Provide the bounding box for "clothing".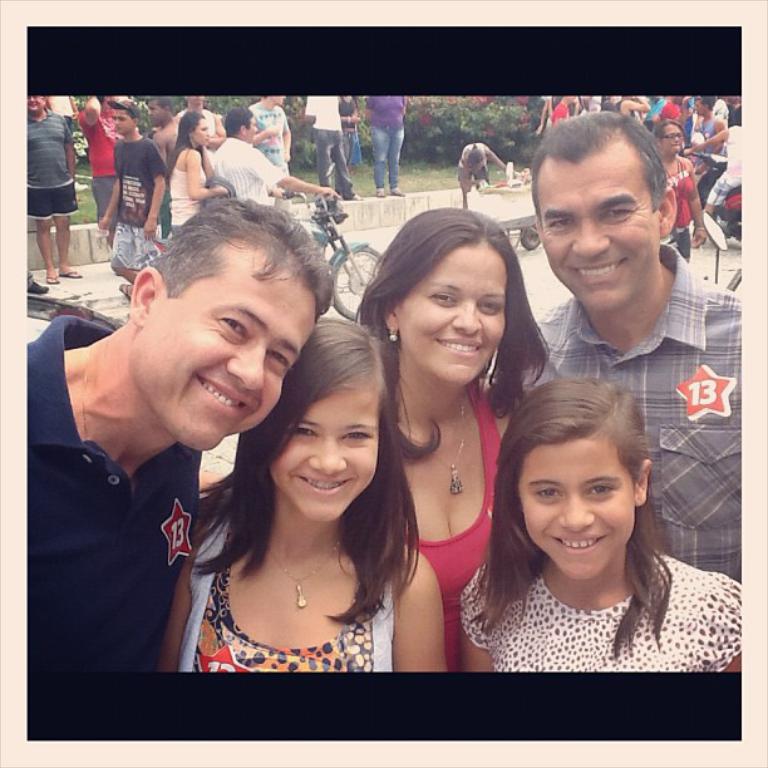
crop(365, 92, 405, 184).
